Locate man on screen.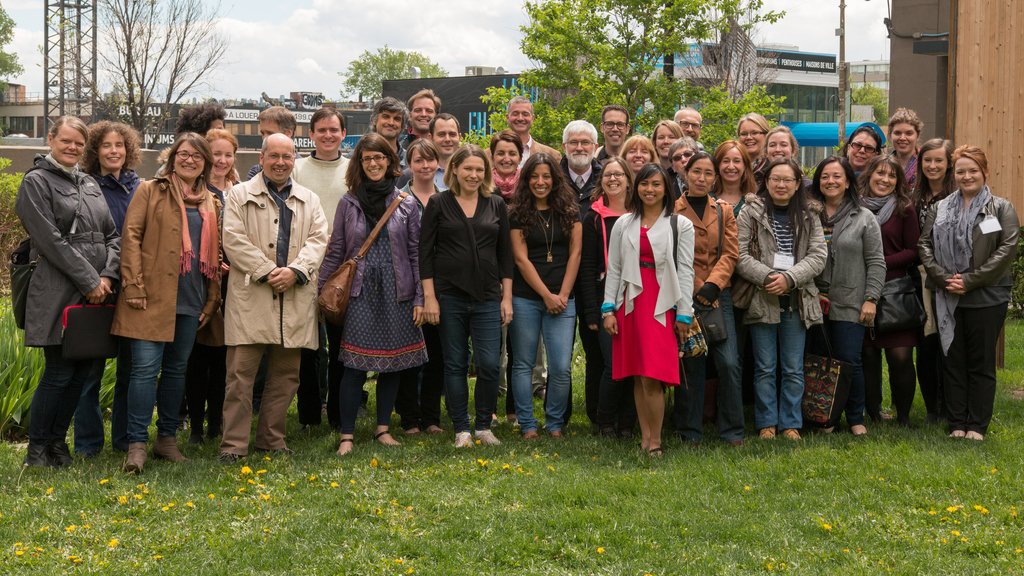
On screen at select_region(202, 116, 317, 466).
